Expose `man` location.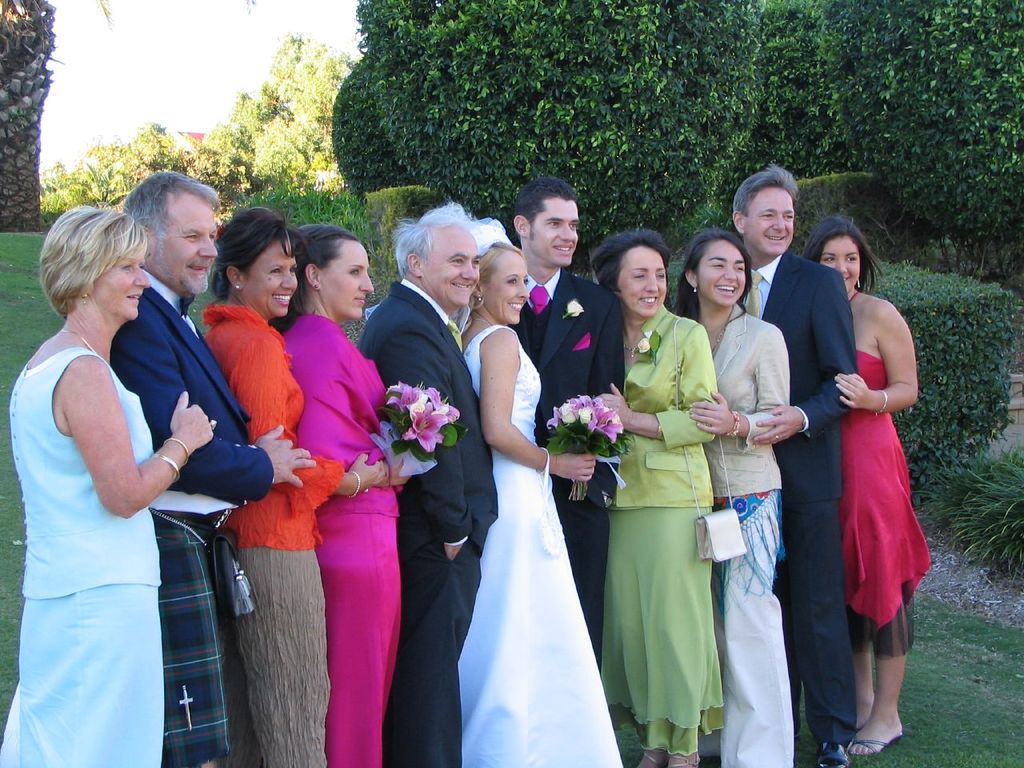
Exposed at 737 174 926 732.
